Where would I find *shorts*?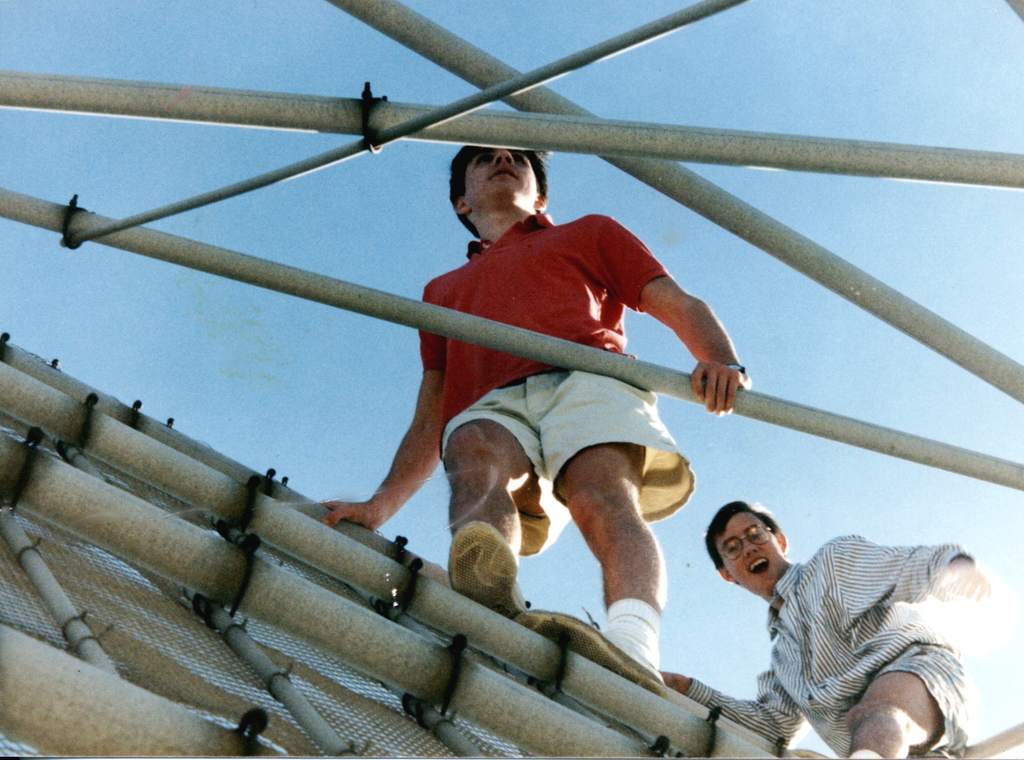
At (left=438, top=367, right=695, bottom=557).
